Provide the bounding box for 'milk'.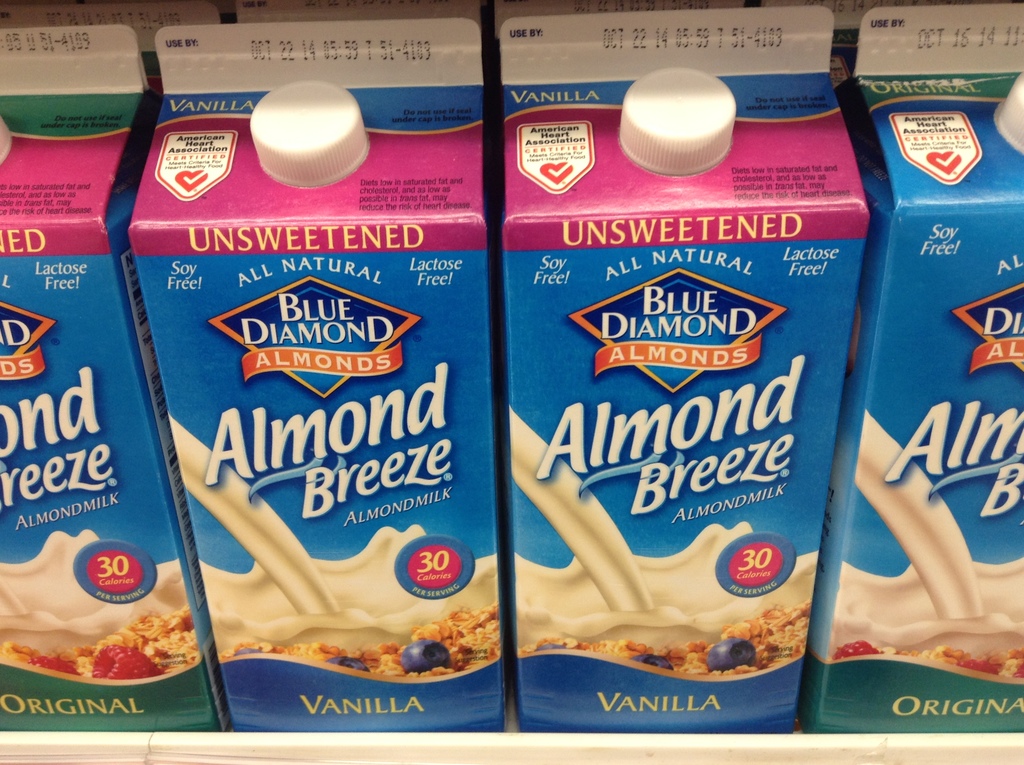
<bbox>0, 529, 195, 661</bbox>.
